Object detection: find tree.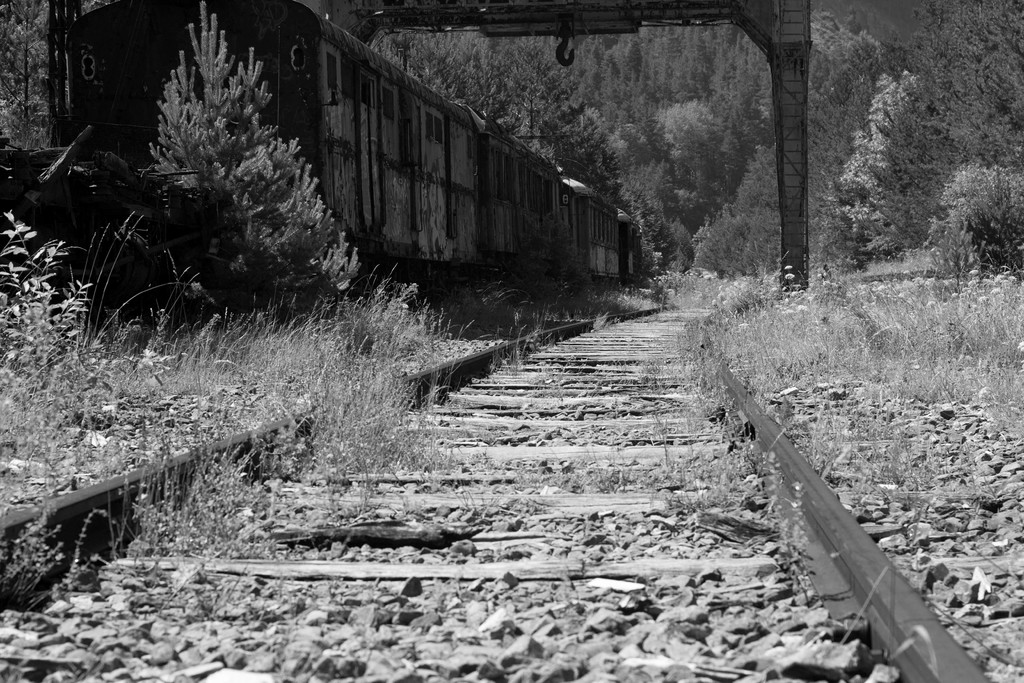
crop(0, 0, 114, 151).
